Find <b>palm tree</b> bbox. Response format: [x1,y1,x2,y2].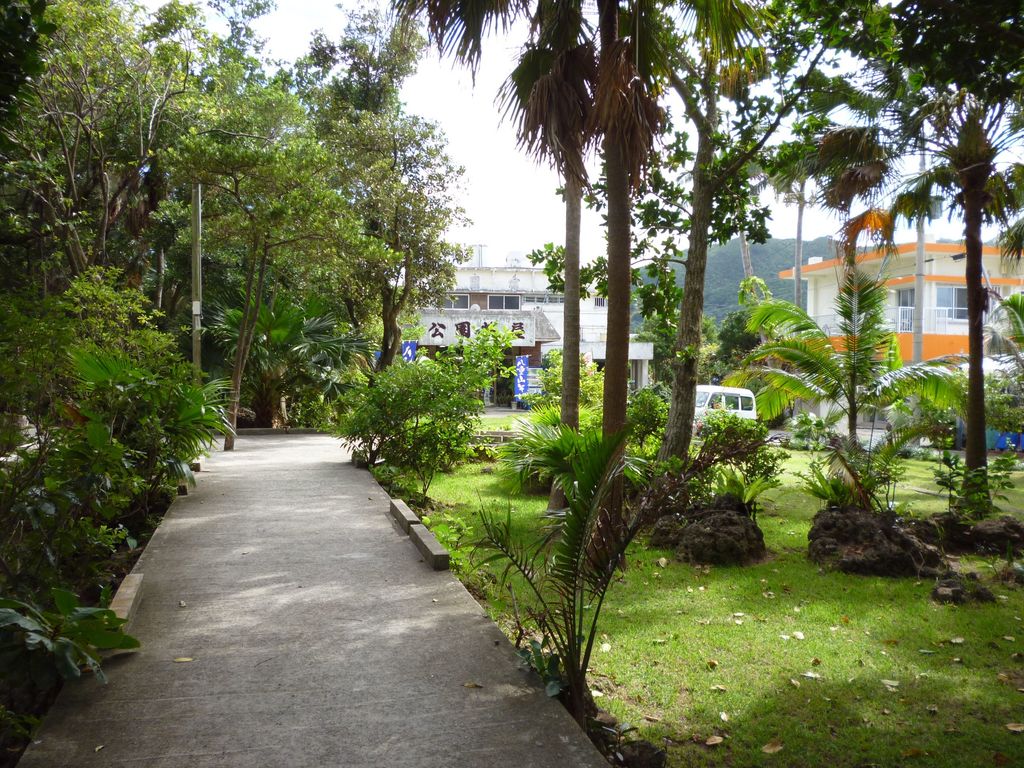
[448,377,698,719].
